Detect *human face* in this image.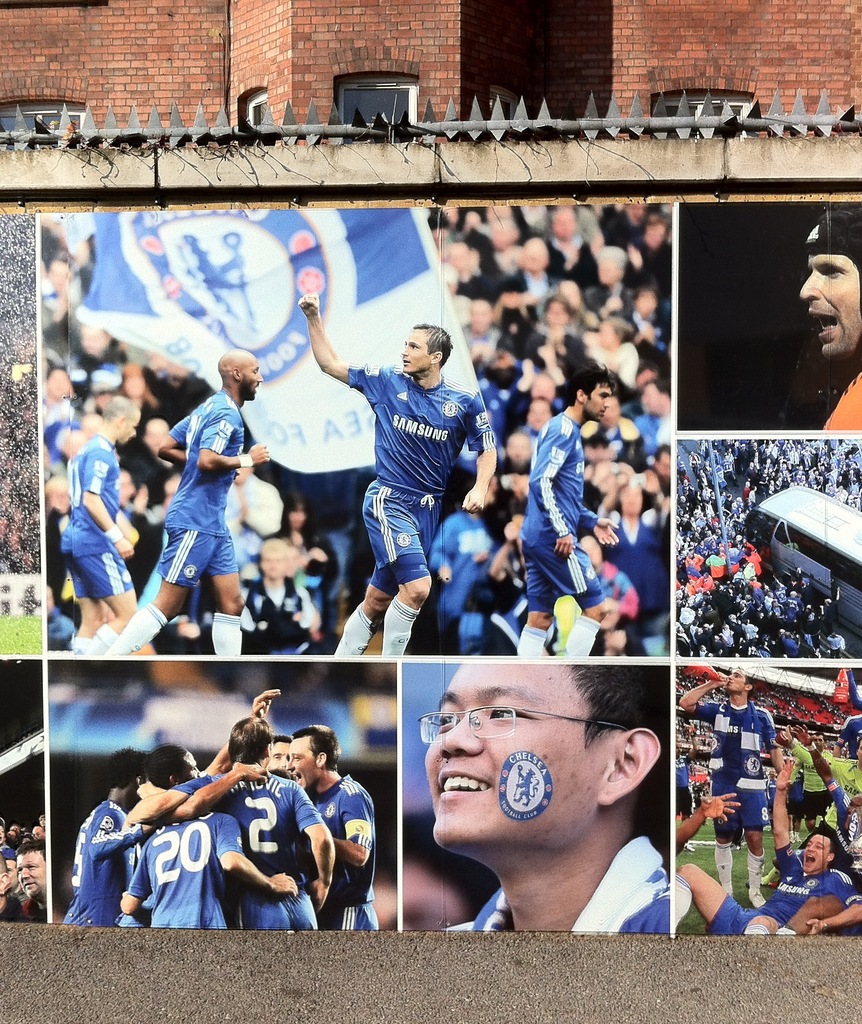
Detection: <box>722,673,742,696</box>.
